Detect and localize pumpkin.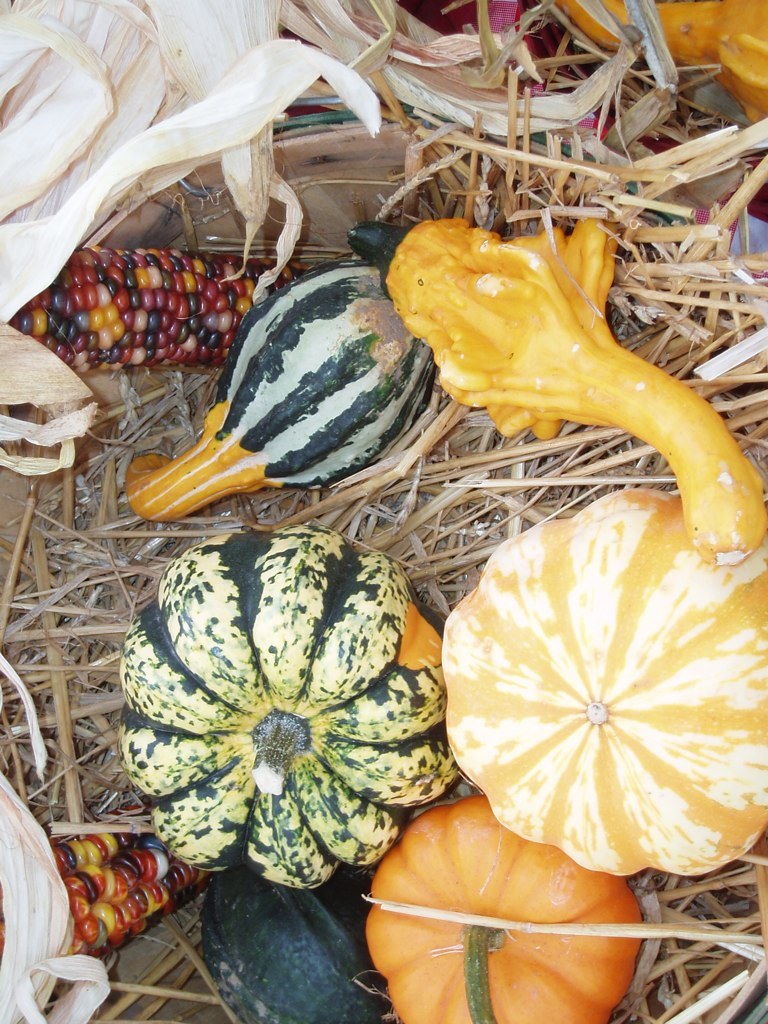
Localized at rect(365, 797, 647, 1023).
